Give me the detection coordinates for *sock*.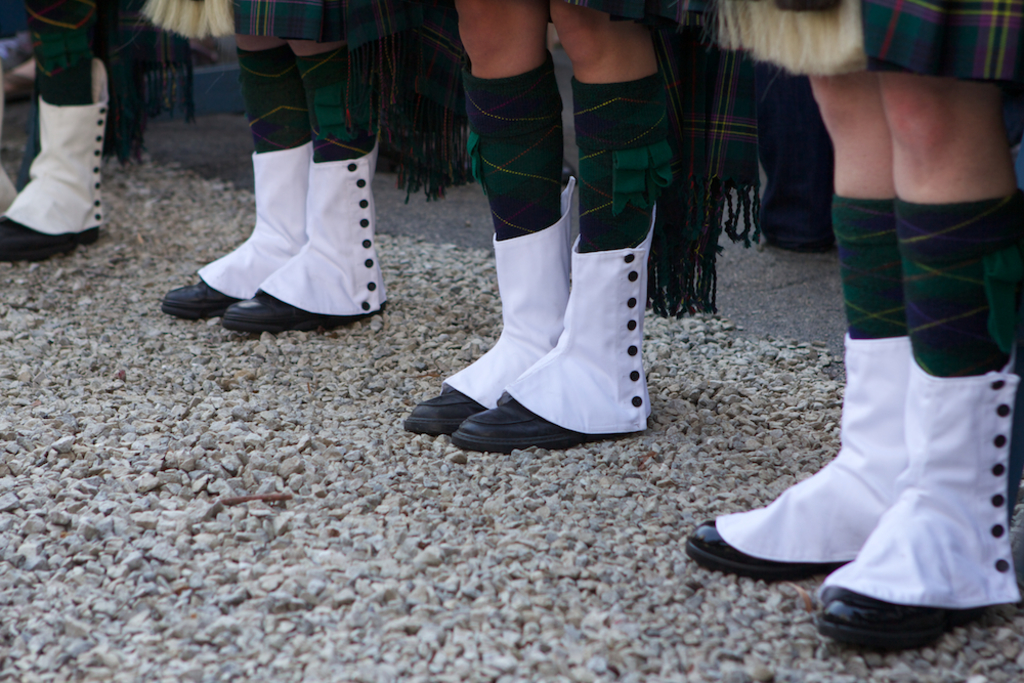
[left=831, top=187, right=898, bottom=340].
